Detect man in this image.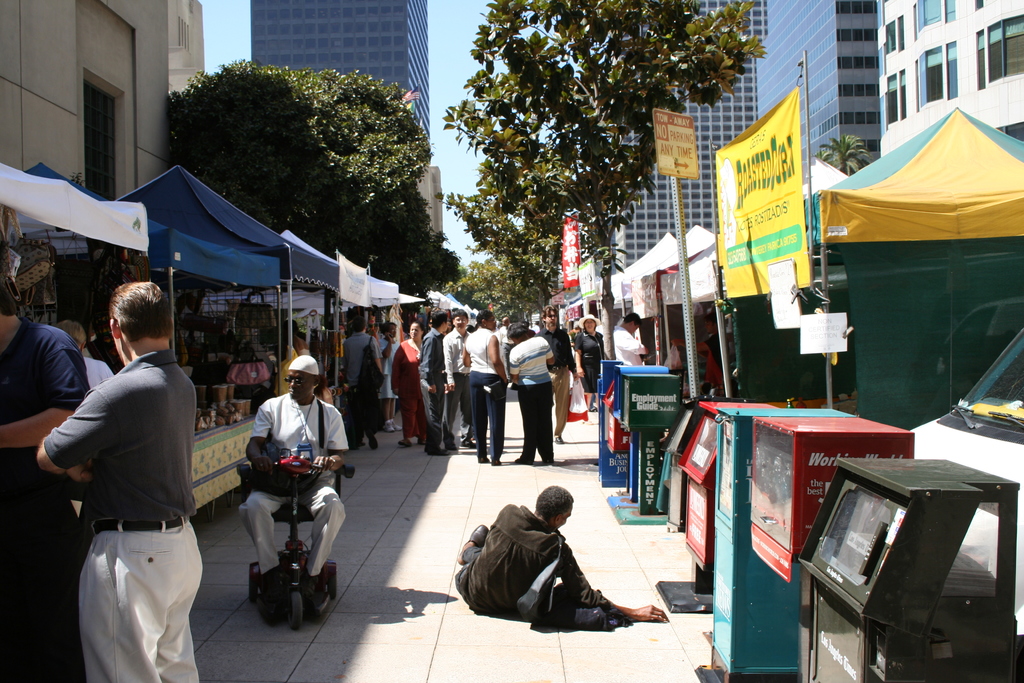
Detection: 343/318/383/449.
